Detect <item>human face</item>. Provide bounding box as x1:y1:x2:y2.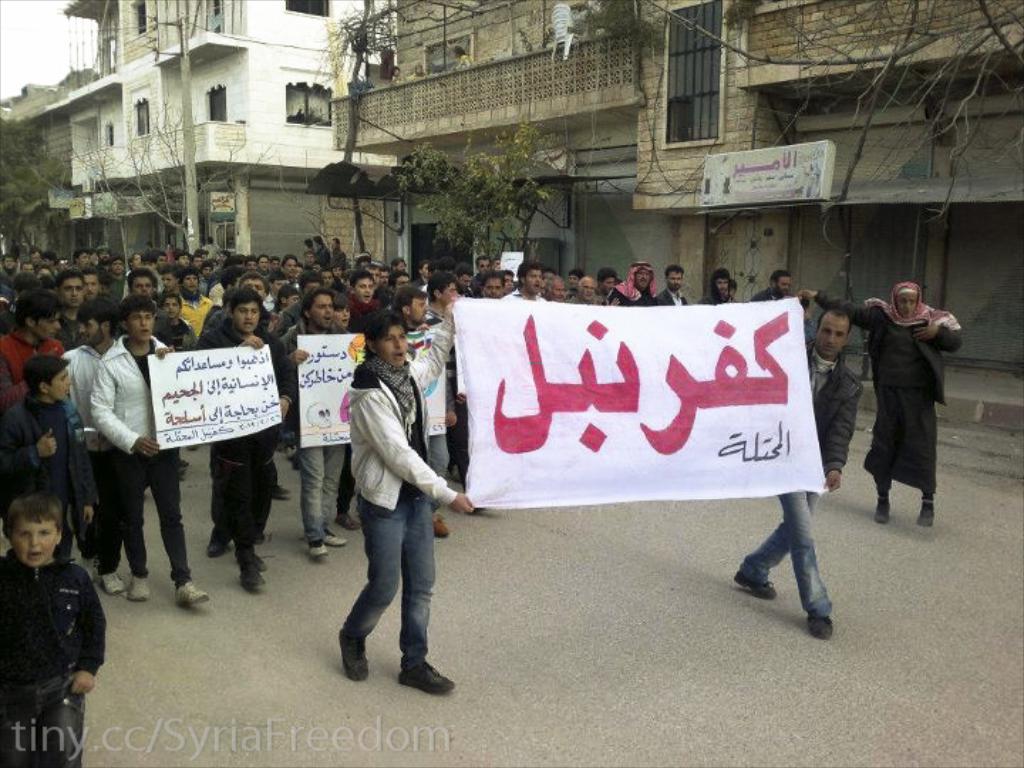
121:311:155:340.
